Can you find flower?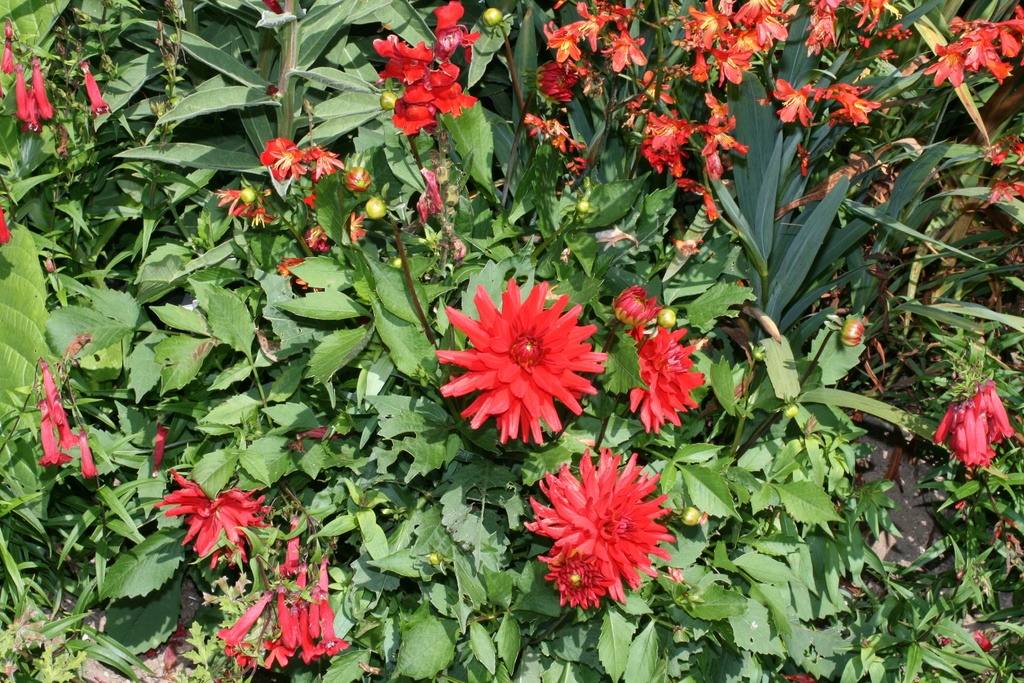
Yes, bounding box: (x1=436, y1=277, x2=609, y2=456).
